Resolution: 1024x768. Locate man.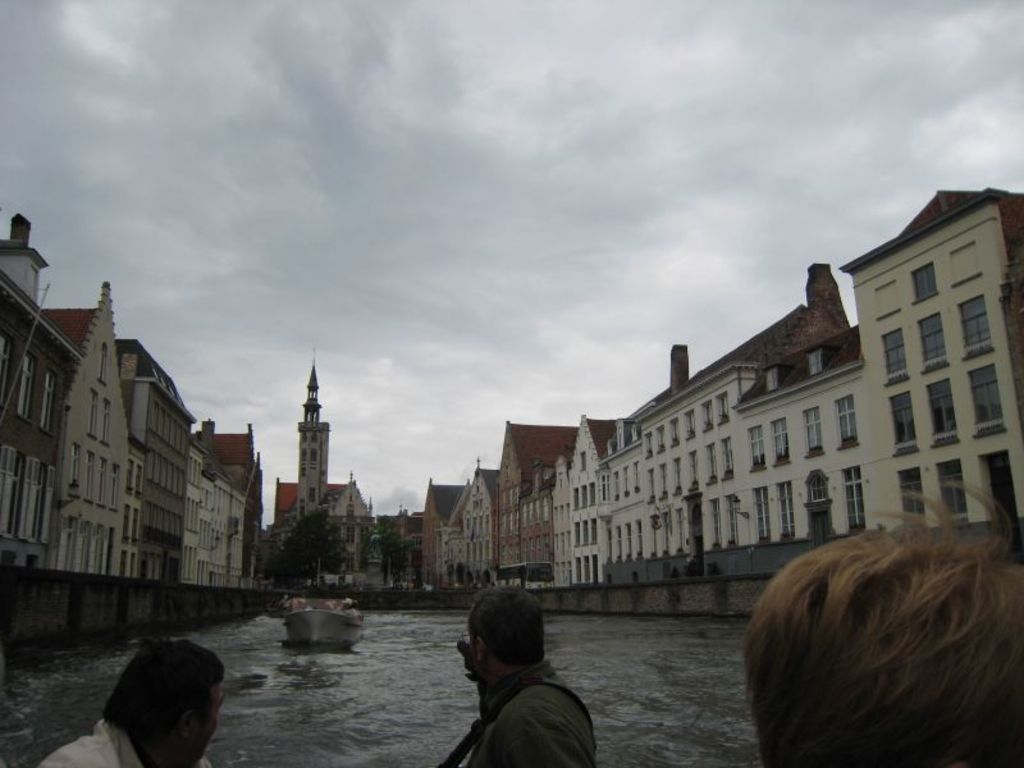
(left=32, top=635, right=229, bottom=767).
